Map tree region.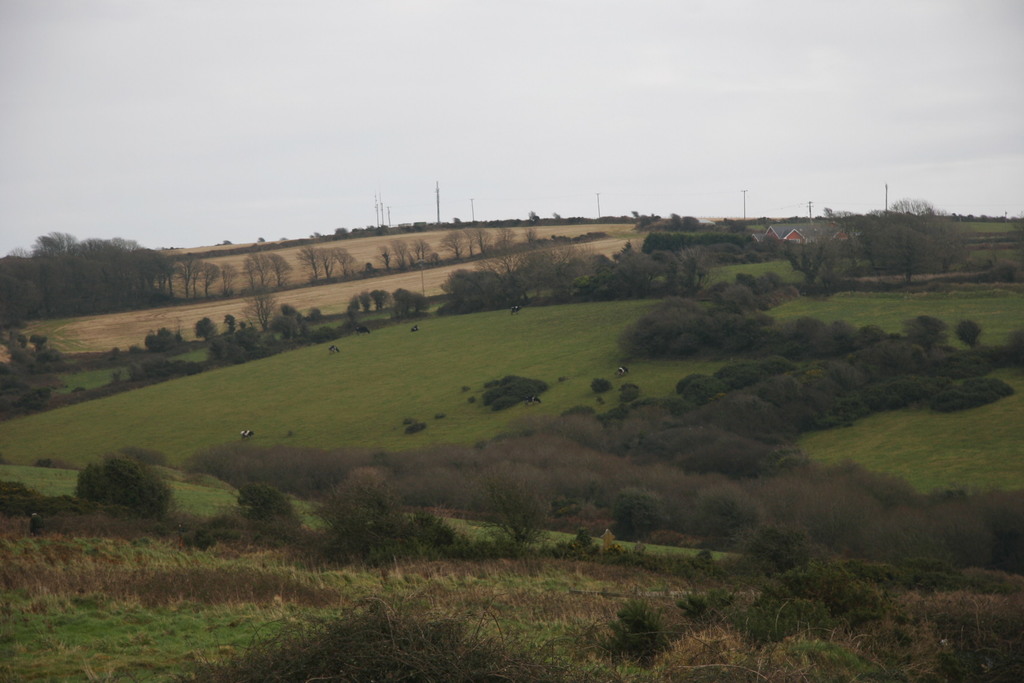
Mapped to left=295, top=246, right=326, bottom=287.
